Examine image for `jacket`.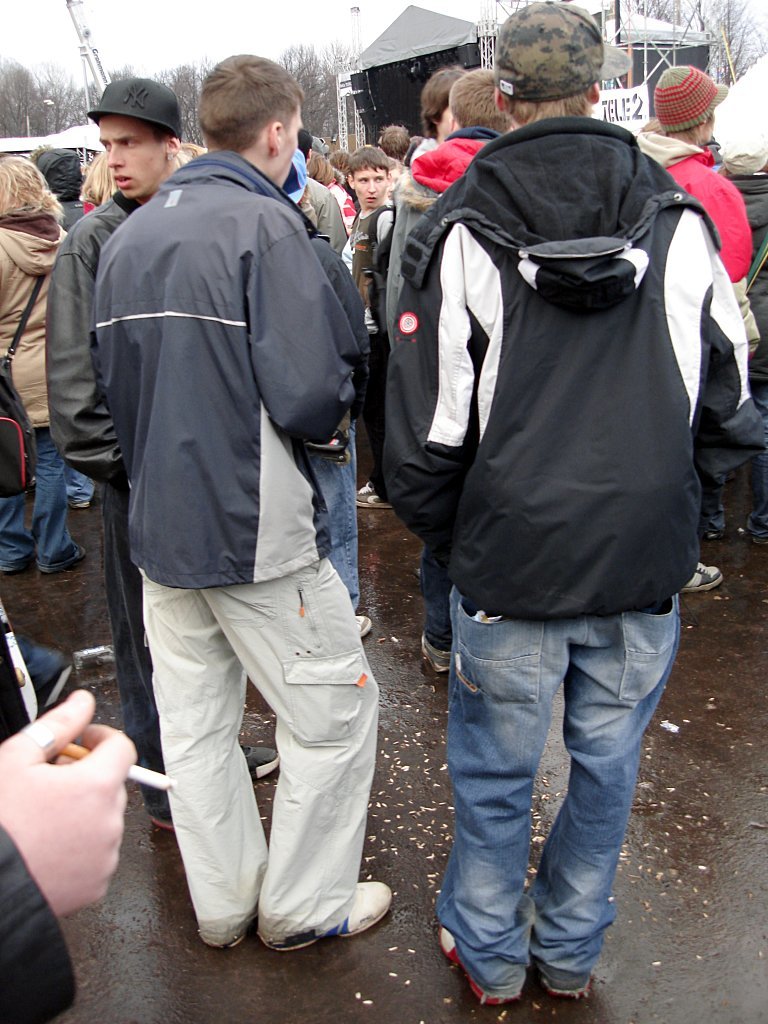
Examination result: [left=414, top=113, right=758, bottom=686].
